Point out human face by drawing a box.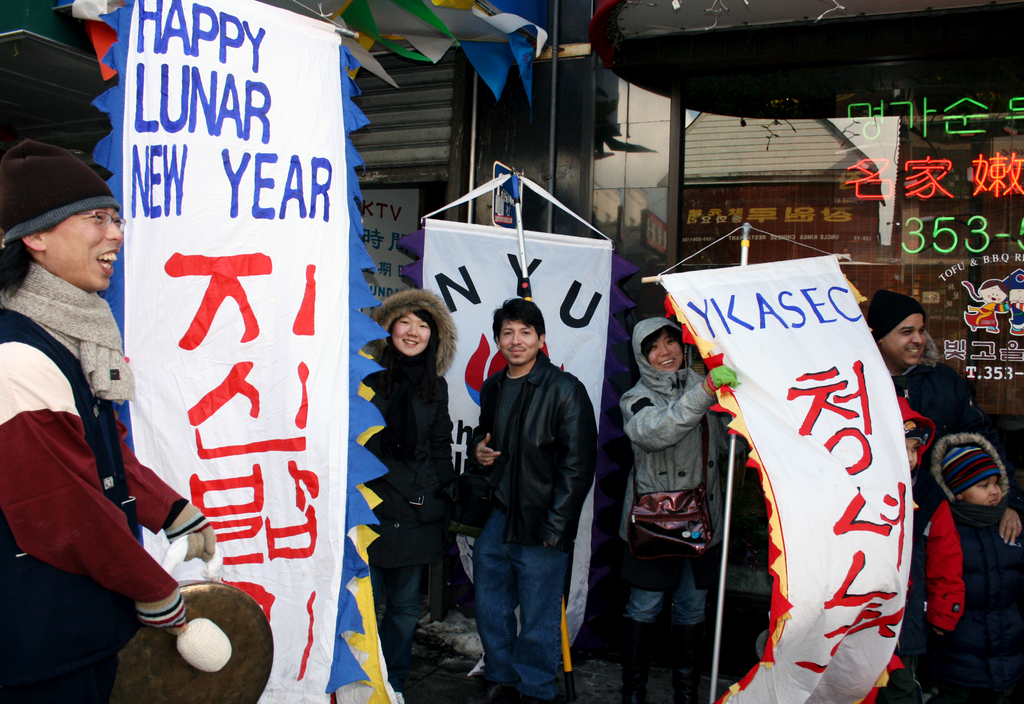
<region>877, 314, 929, 365</region>.
